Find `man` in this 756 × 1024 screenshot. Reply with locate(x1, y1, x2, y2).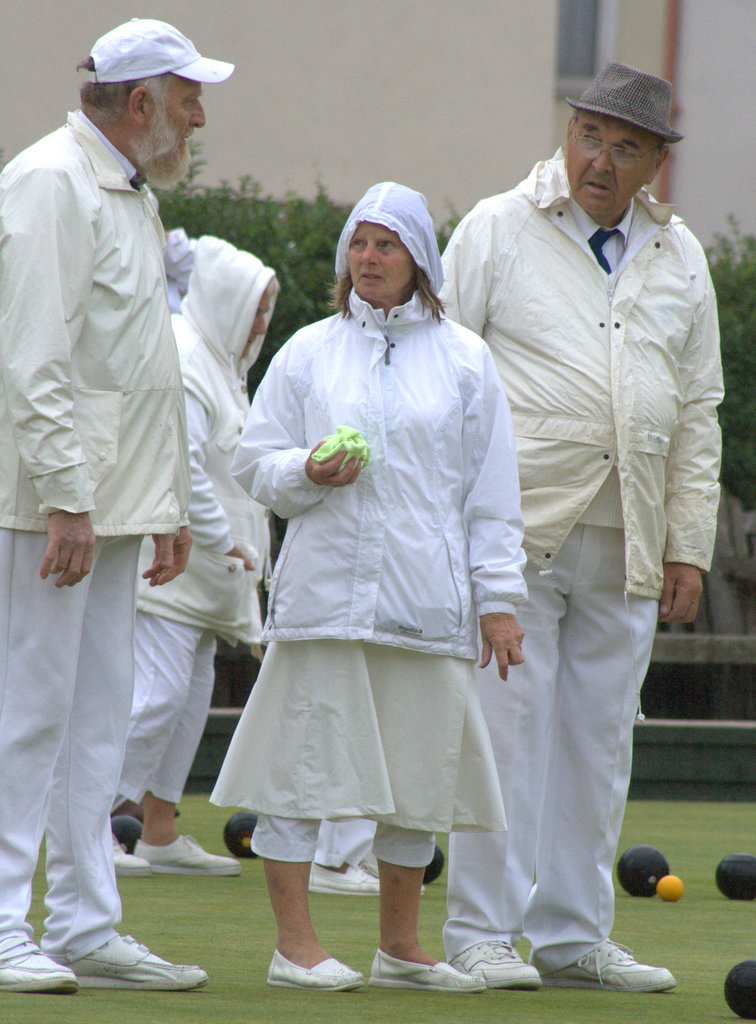
locate(0, 17, 208, 996).
